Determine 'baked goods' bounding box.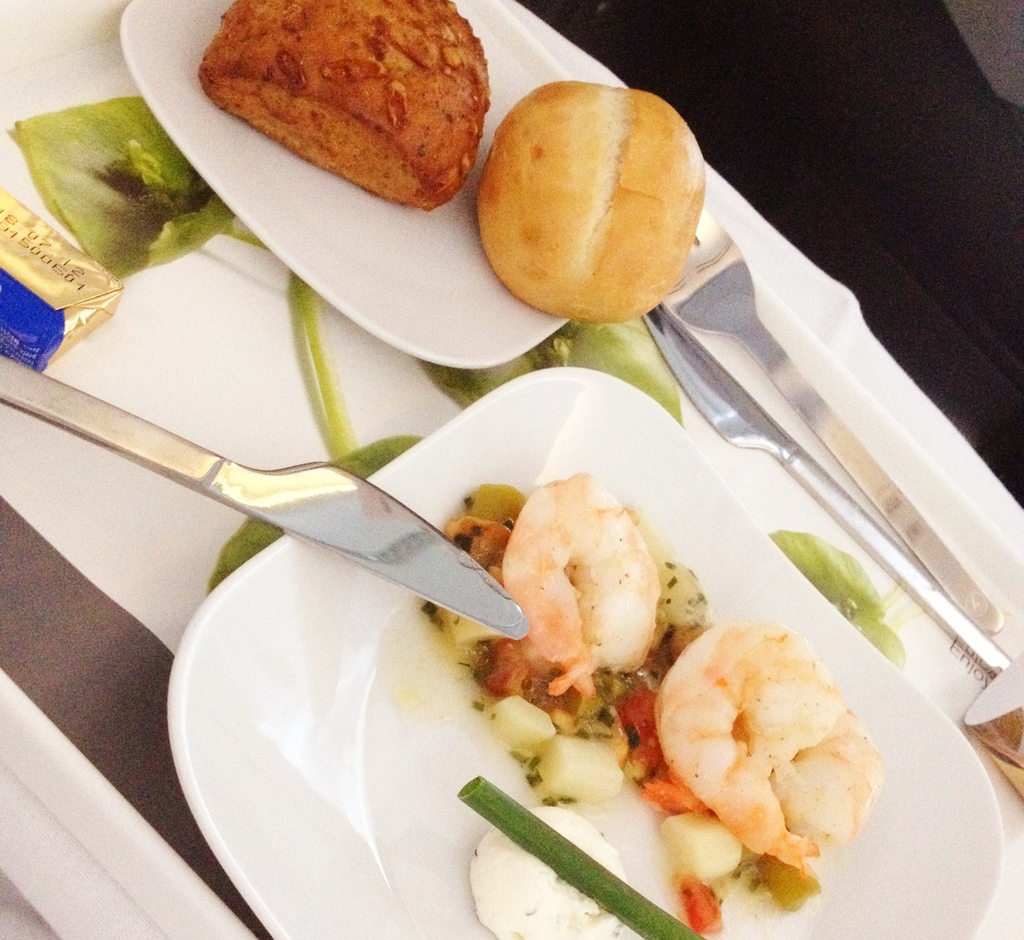
Determined: x1=659 y1=624 x2=896 y2=862.
